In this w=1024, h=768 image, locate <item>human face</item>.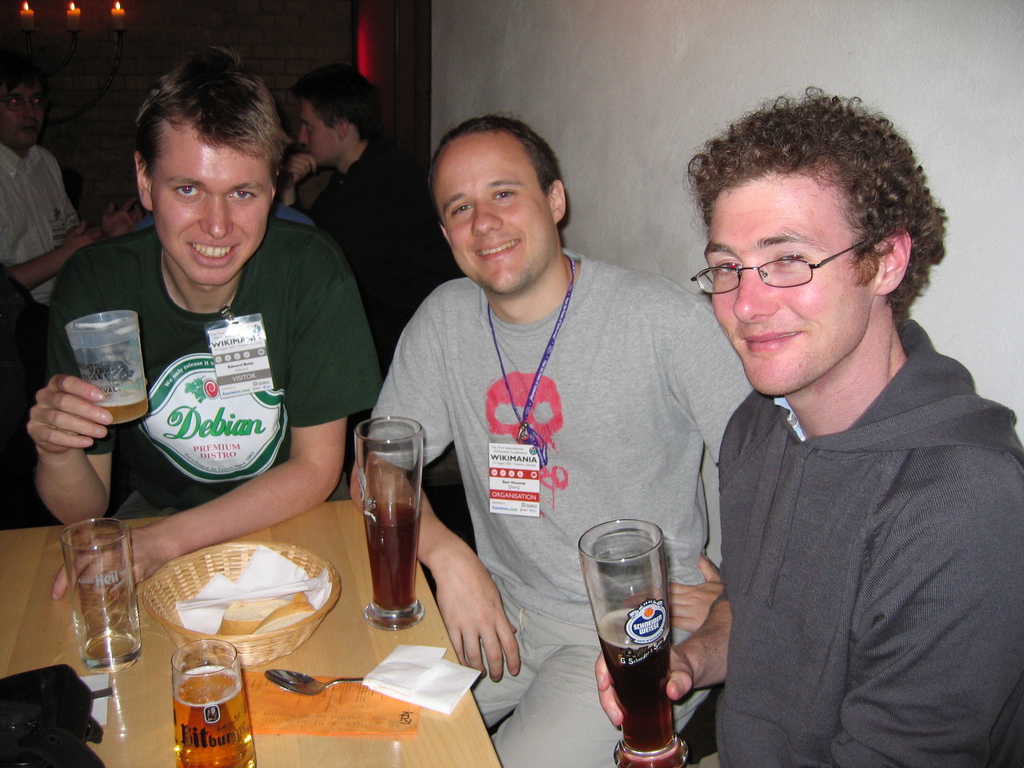
Bounding box: <bbox>298, 100, 342, 165</bbox>.
